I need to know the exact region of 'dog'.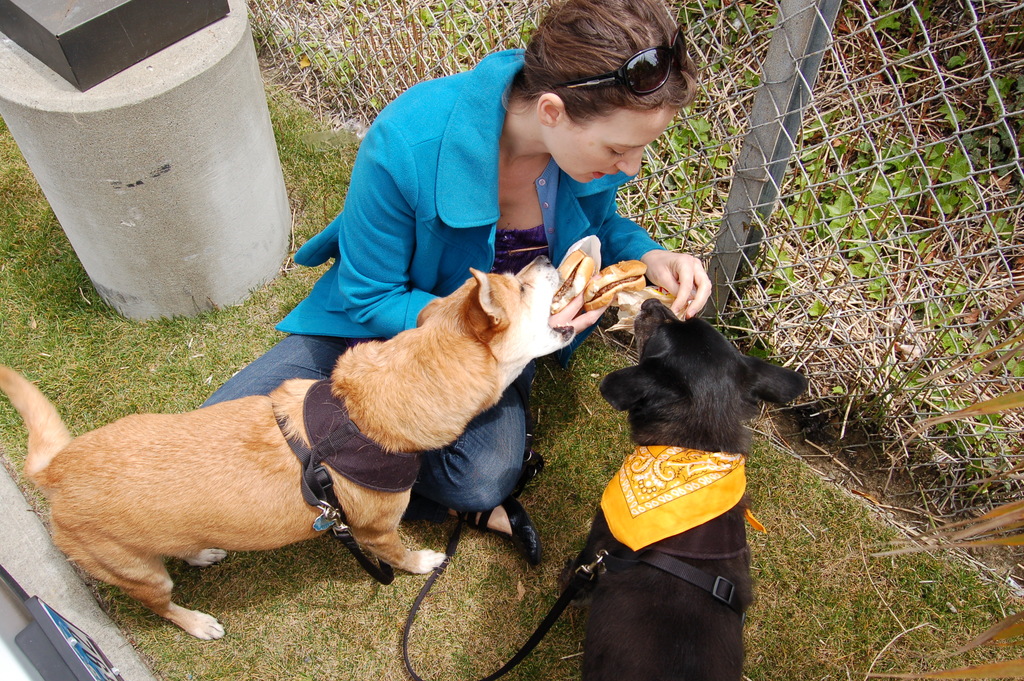
Region: (left=579, top=298, right=813, bottom=680).
